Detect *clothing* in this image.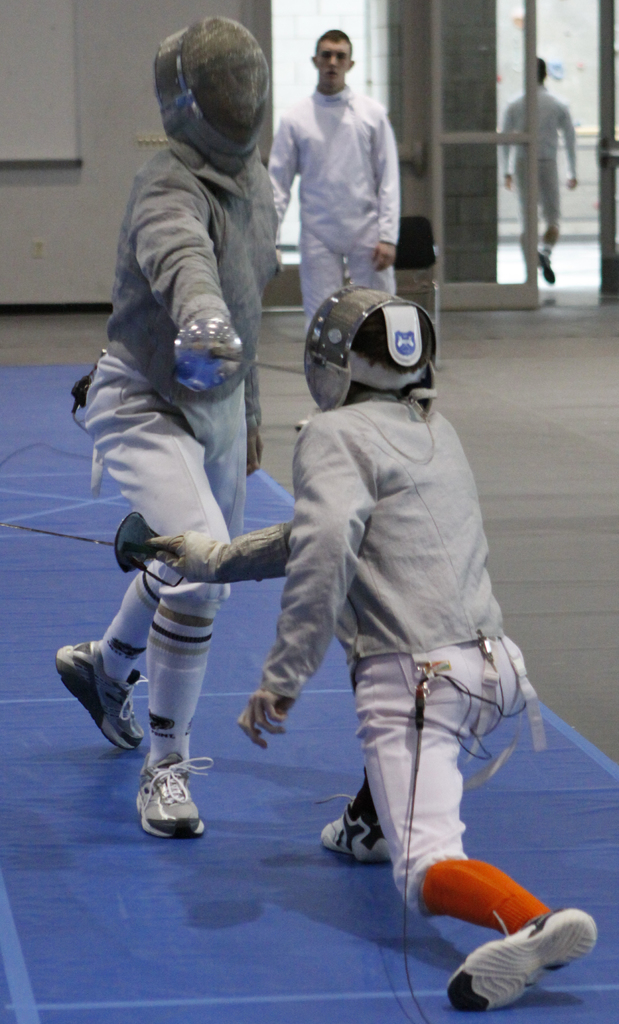
Detection: region(88, 125, 267, 785).
